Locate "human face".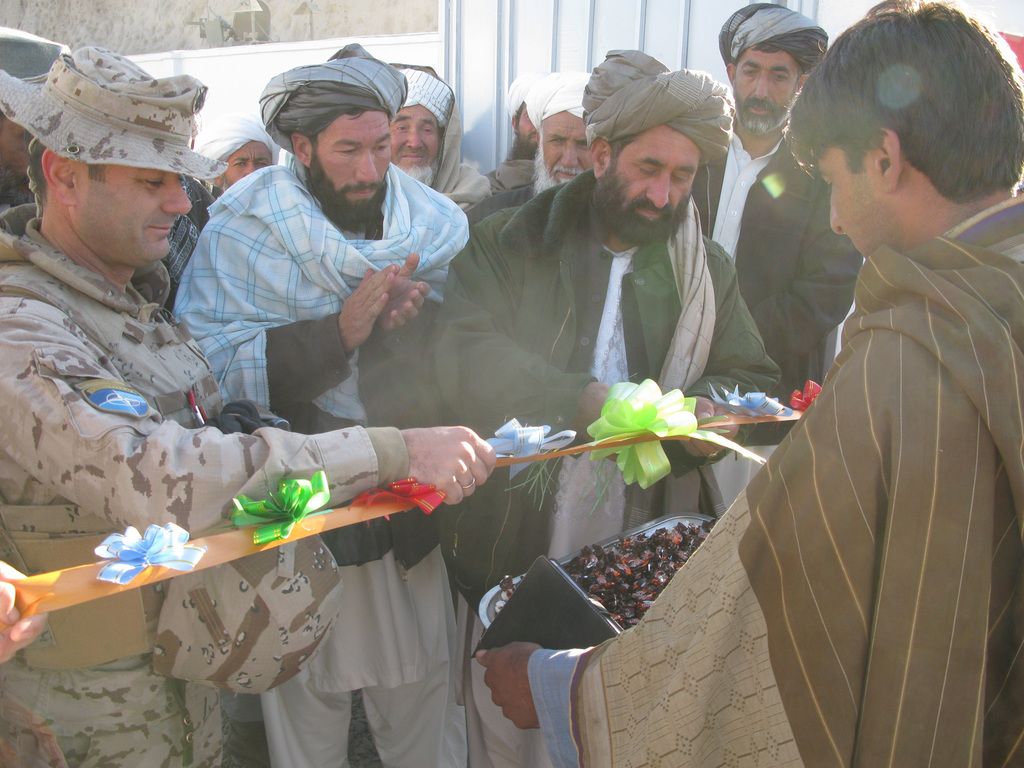
Bounding box: box=[73, 162, 191, 265].
